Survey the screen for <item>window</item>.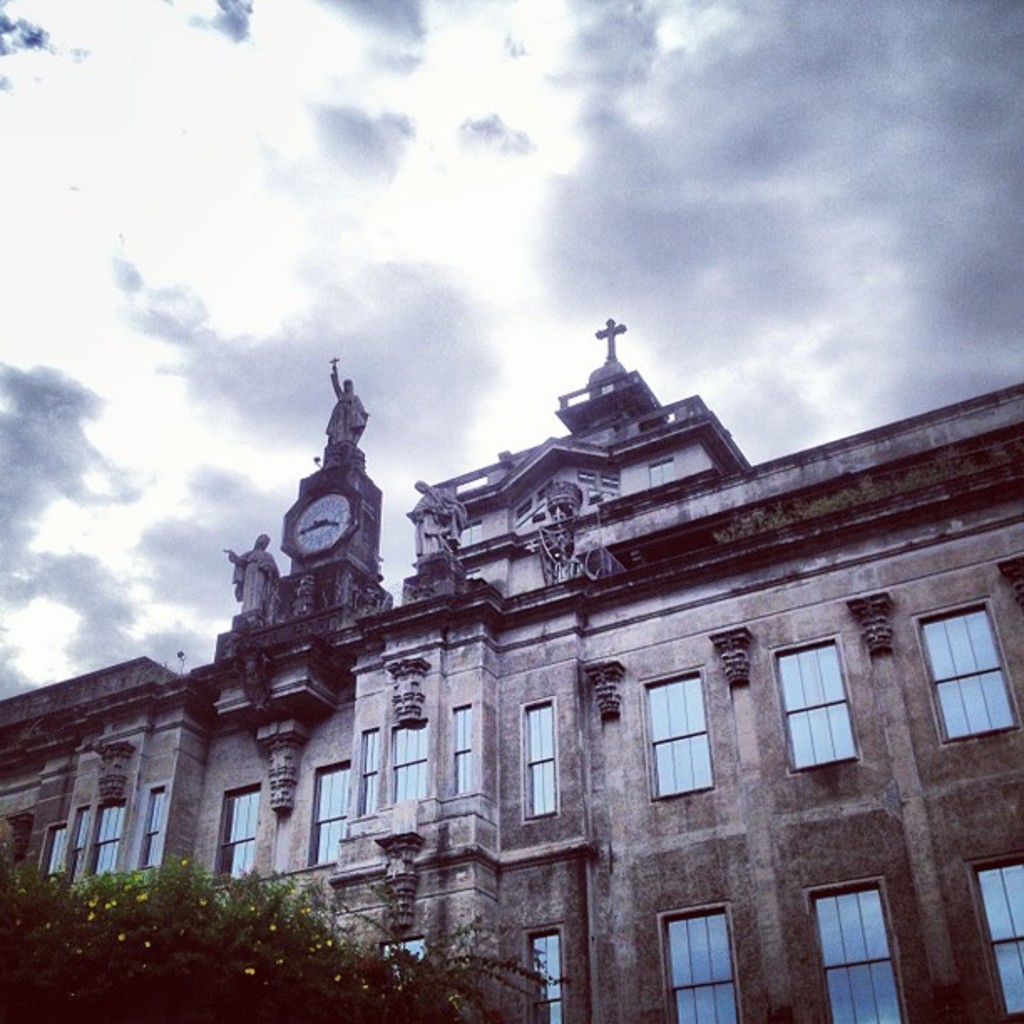
Survey found: region(94, 801, 125, 878).
